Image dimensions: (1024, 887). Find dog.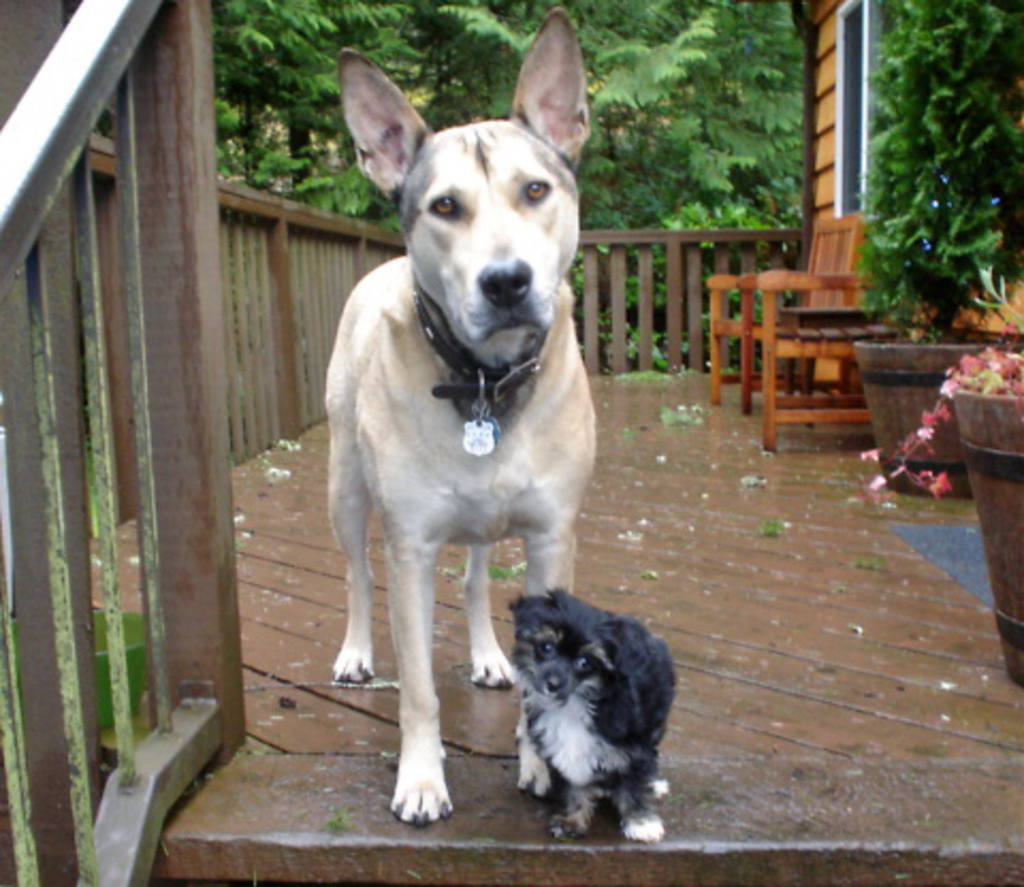
(510, 584, 681, 842).
